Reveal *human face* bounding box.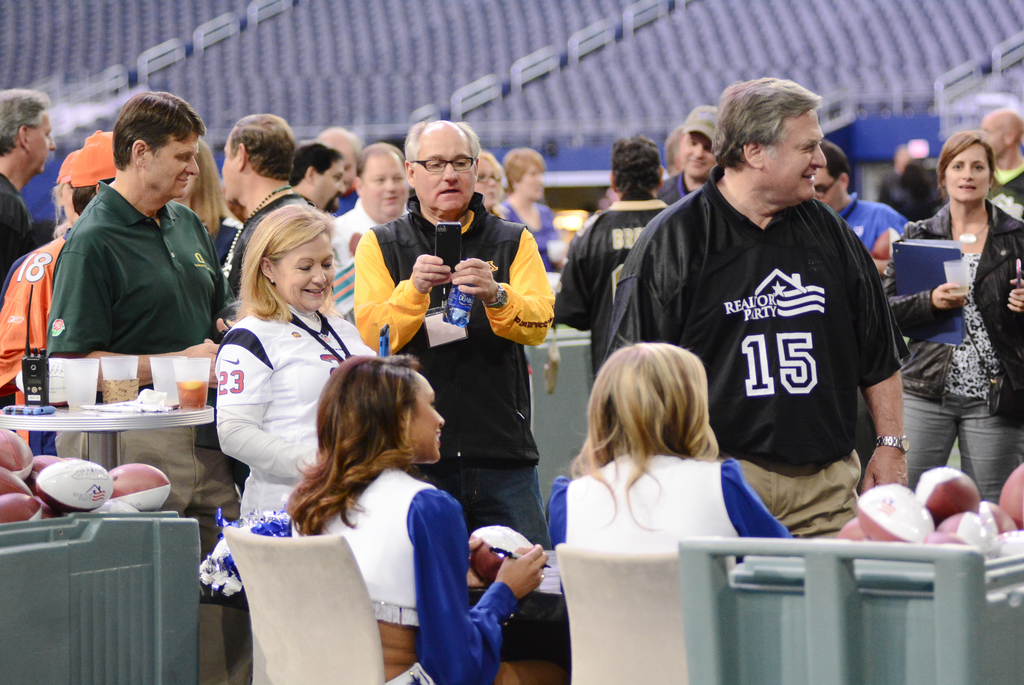
Revealed: box(148, 129, 198, 203).
